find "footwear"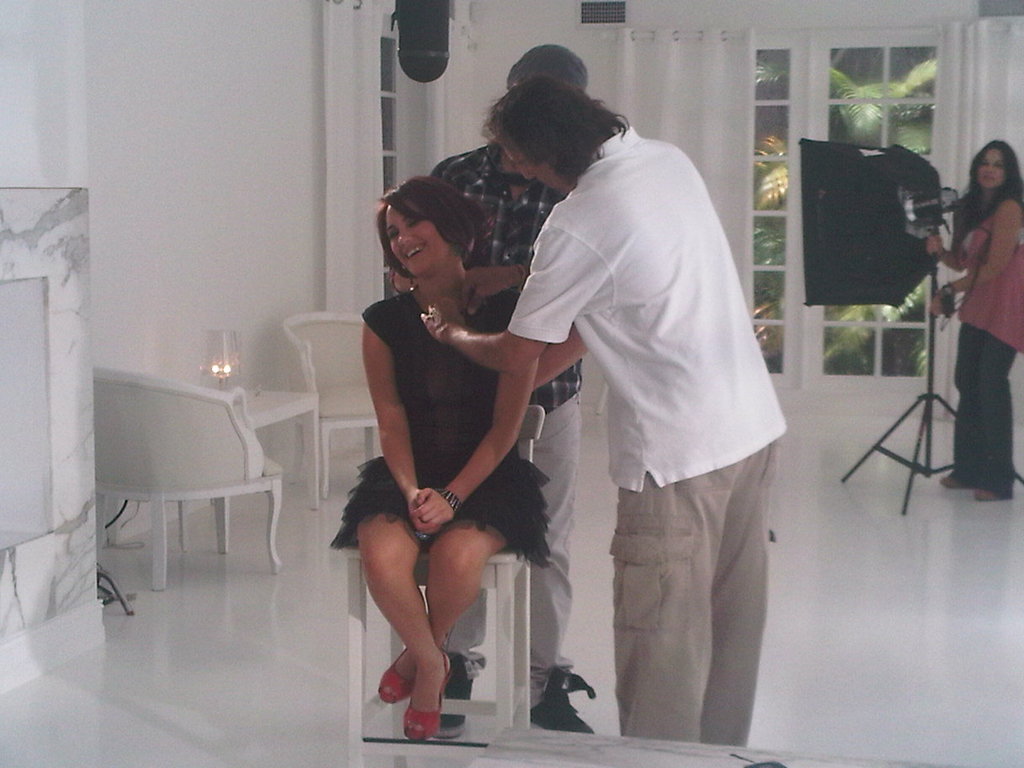
{"left": 378, "top": 644, "right": 413, "bottom": 703}
